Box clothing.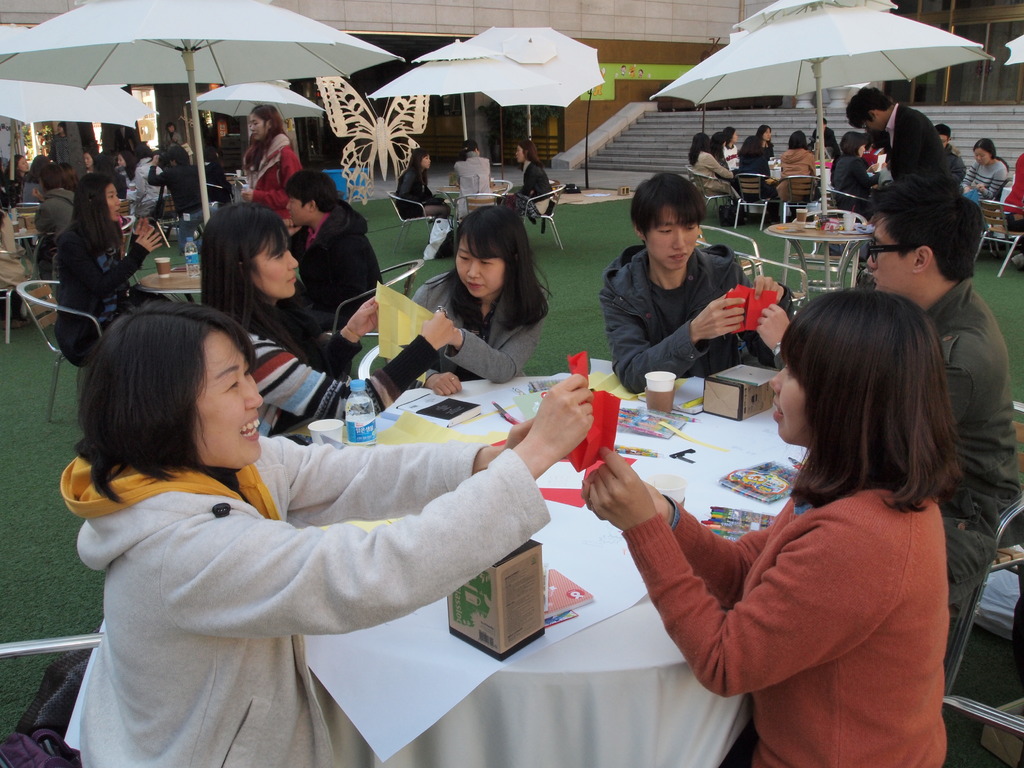
[left=943, top=147, right=964, bottom=188].
